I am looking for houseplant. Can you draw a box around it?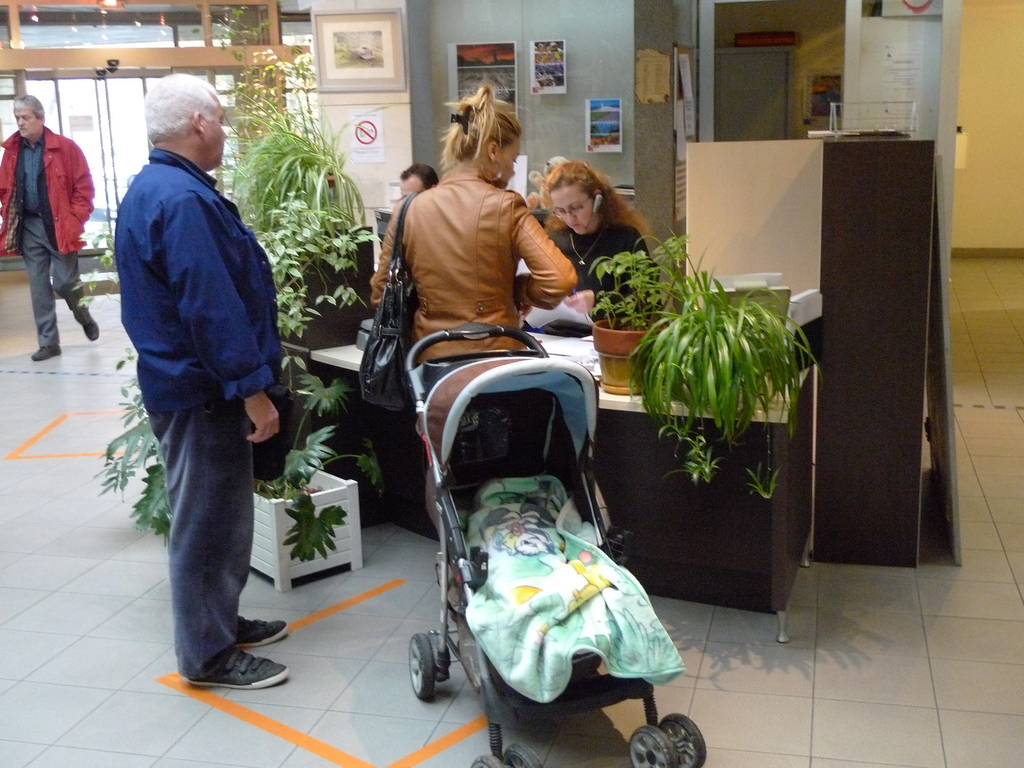
Sure, the bounding box is (left=582, top=241, right=679, bottom=400).
